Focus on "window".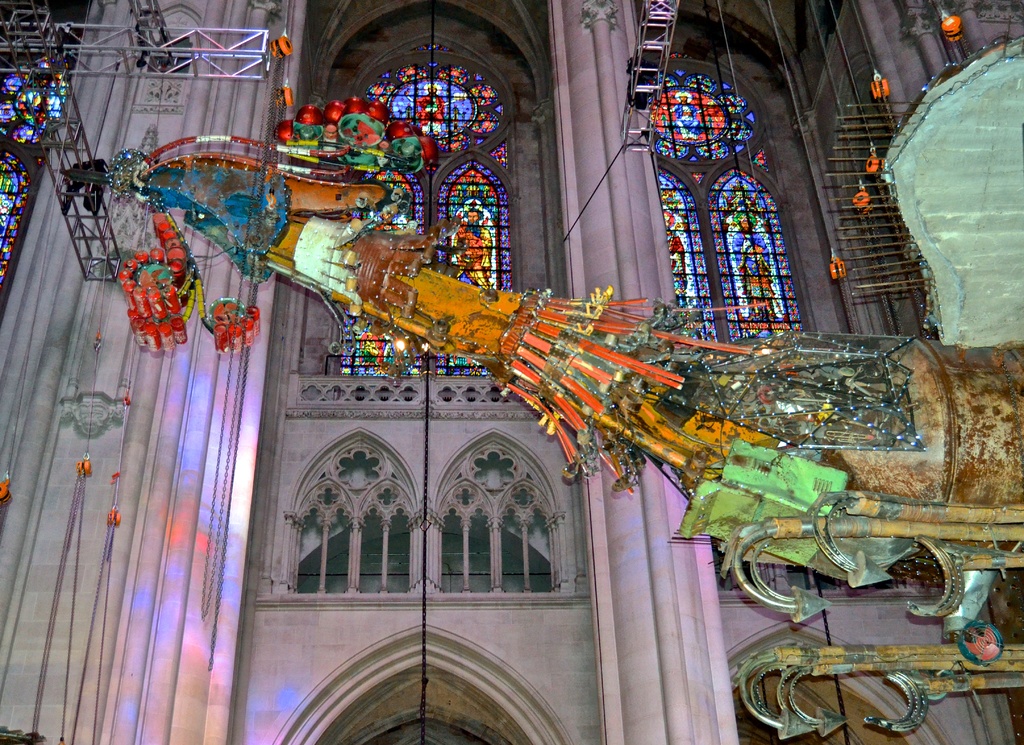
Focused at (437,442,563,597).
